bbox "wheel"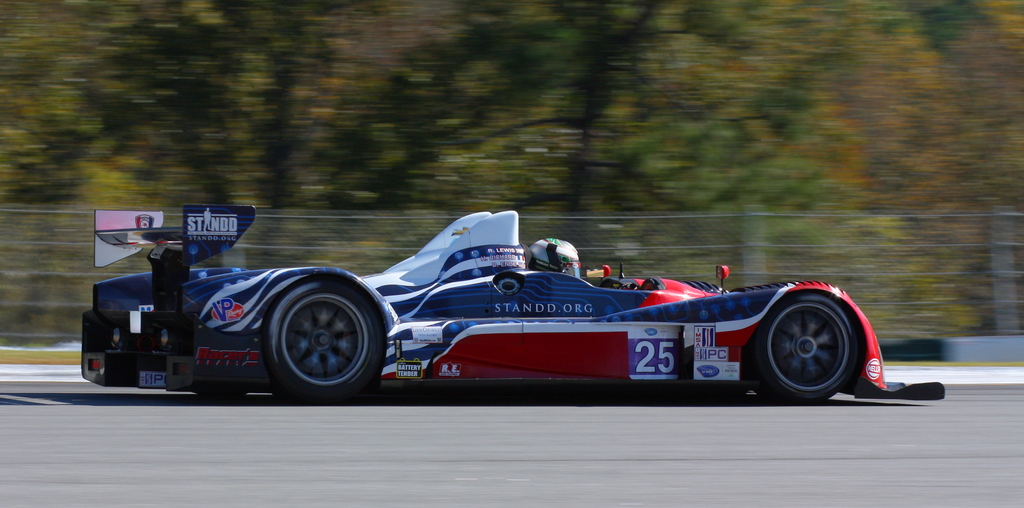
[x1=749, y1=289, x2=873, y2=395]
